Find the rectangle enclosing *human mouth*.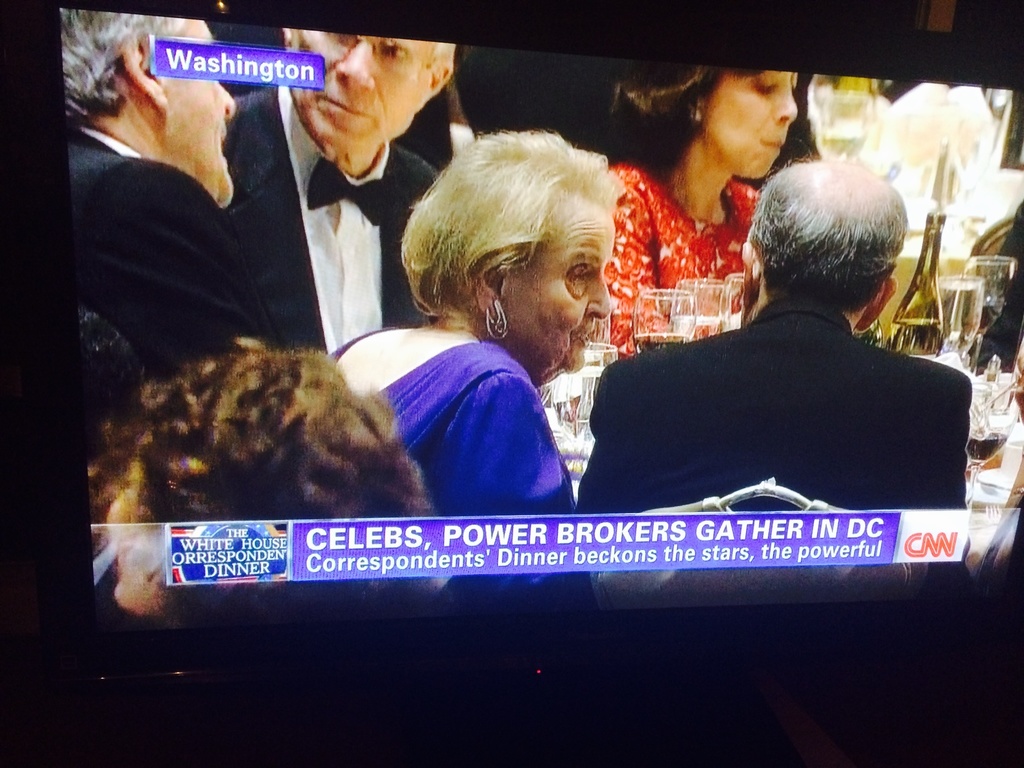
[x1=578, y1=319, x2=590, y2=353].
